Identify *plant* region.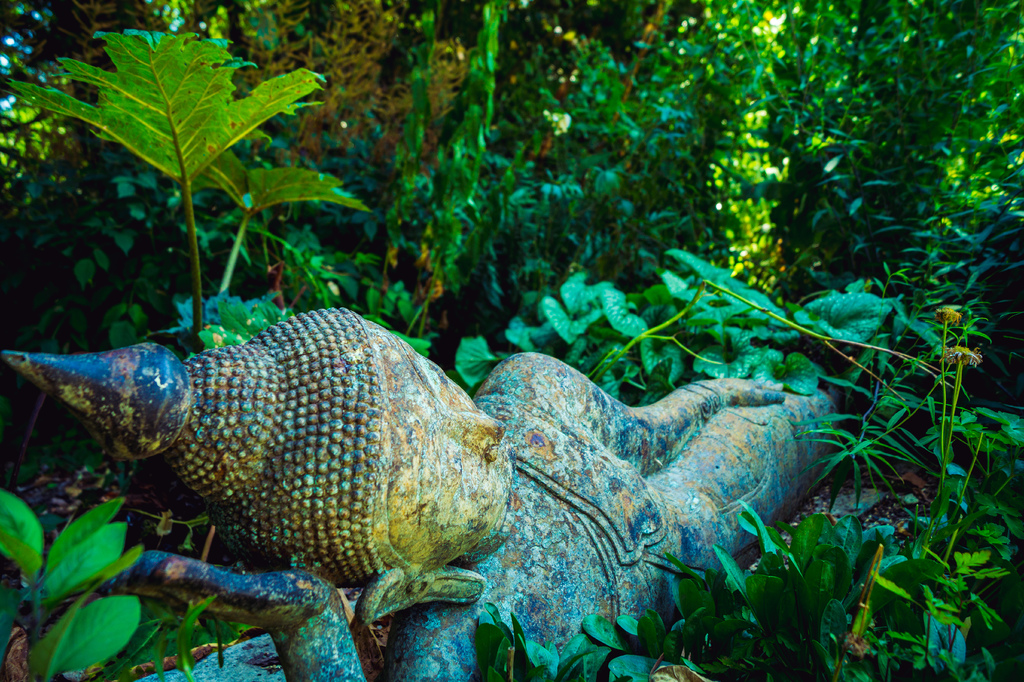
Region: x1=124, y1=599, x2=268, y2=678.
